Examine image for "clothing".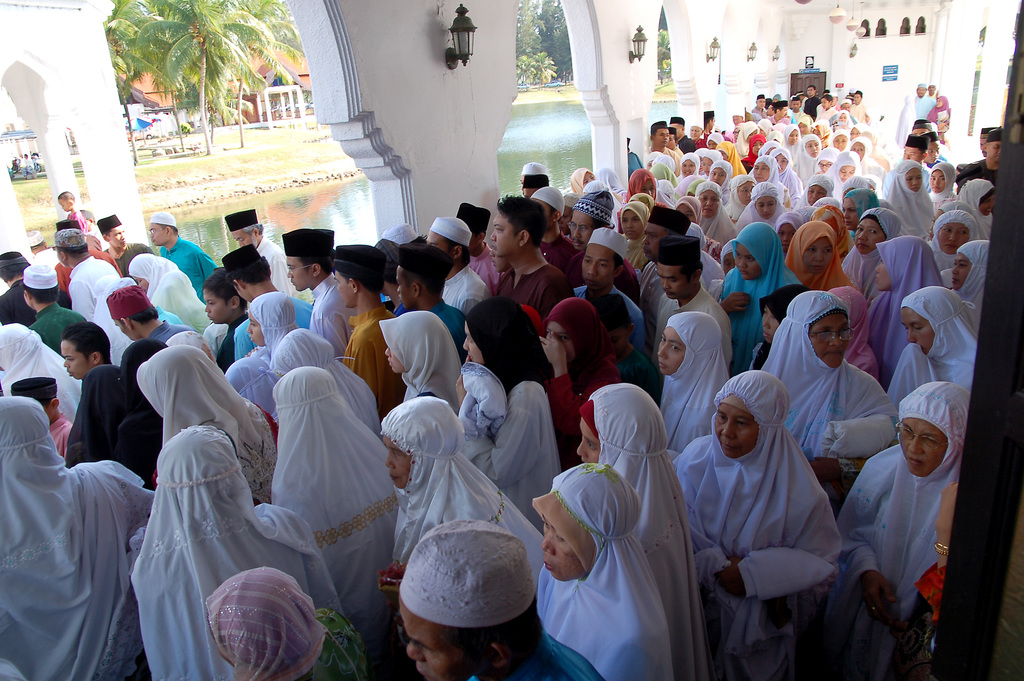
Examination result: <region>689, 177, 741, 245</region>.
